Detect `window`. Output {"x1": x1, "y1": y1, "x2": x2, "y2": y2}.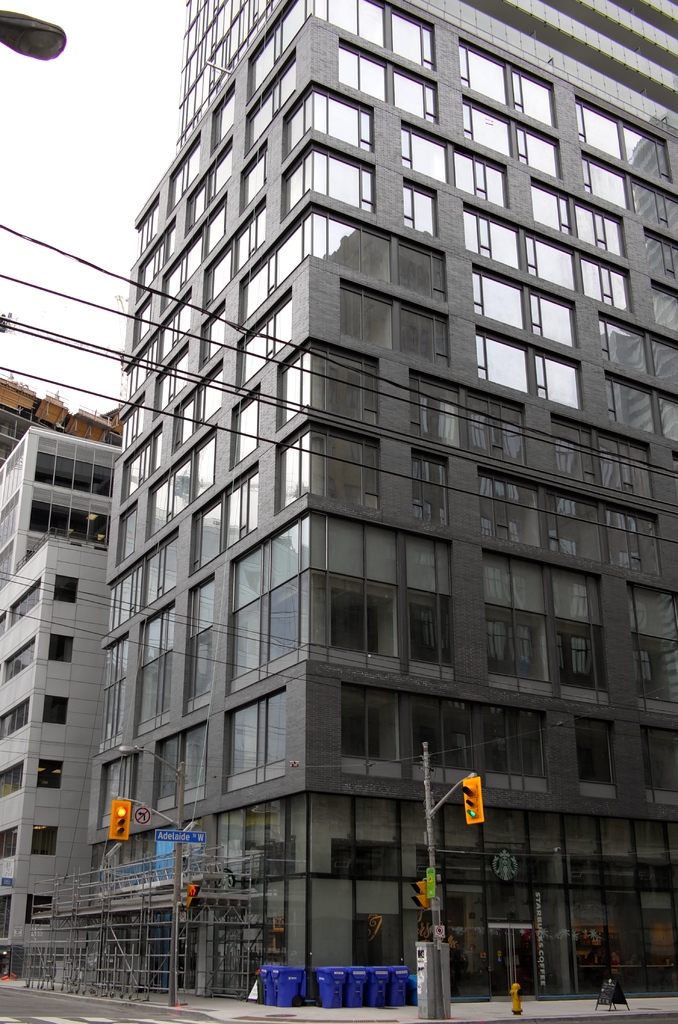
{"x1": 0, "y1": 889, "x2": 10, "y2": 938}.
